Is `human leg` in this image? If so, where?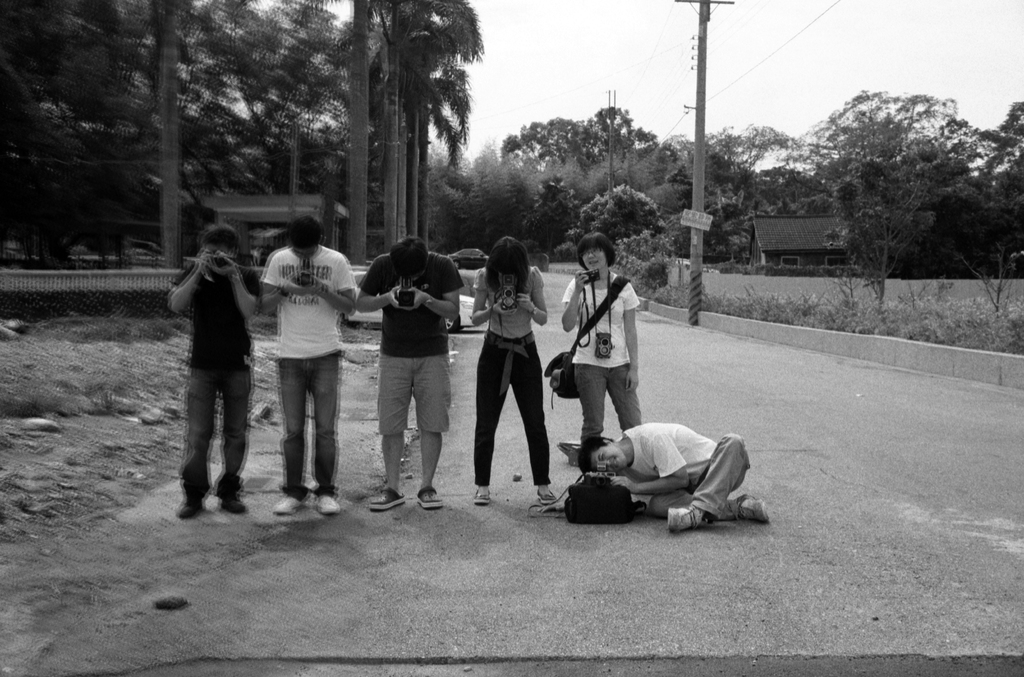
Yes, at 367 348 405 509.
